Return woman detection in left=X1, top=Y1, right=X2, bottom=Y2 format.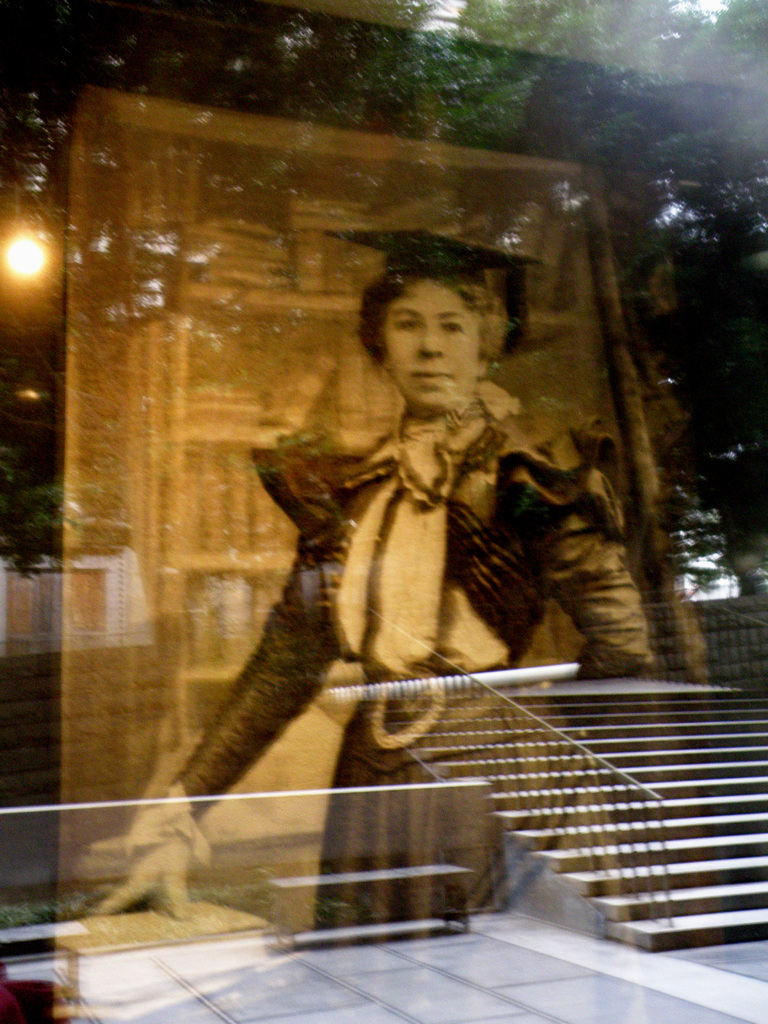
left=128, top=180, right=657, bottom=912.
